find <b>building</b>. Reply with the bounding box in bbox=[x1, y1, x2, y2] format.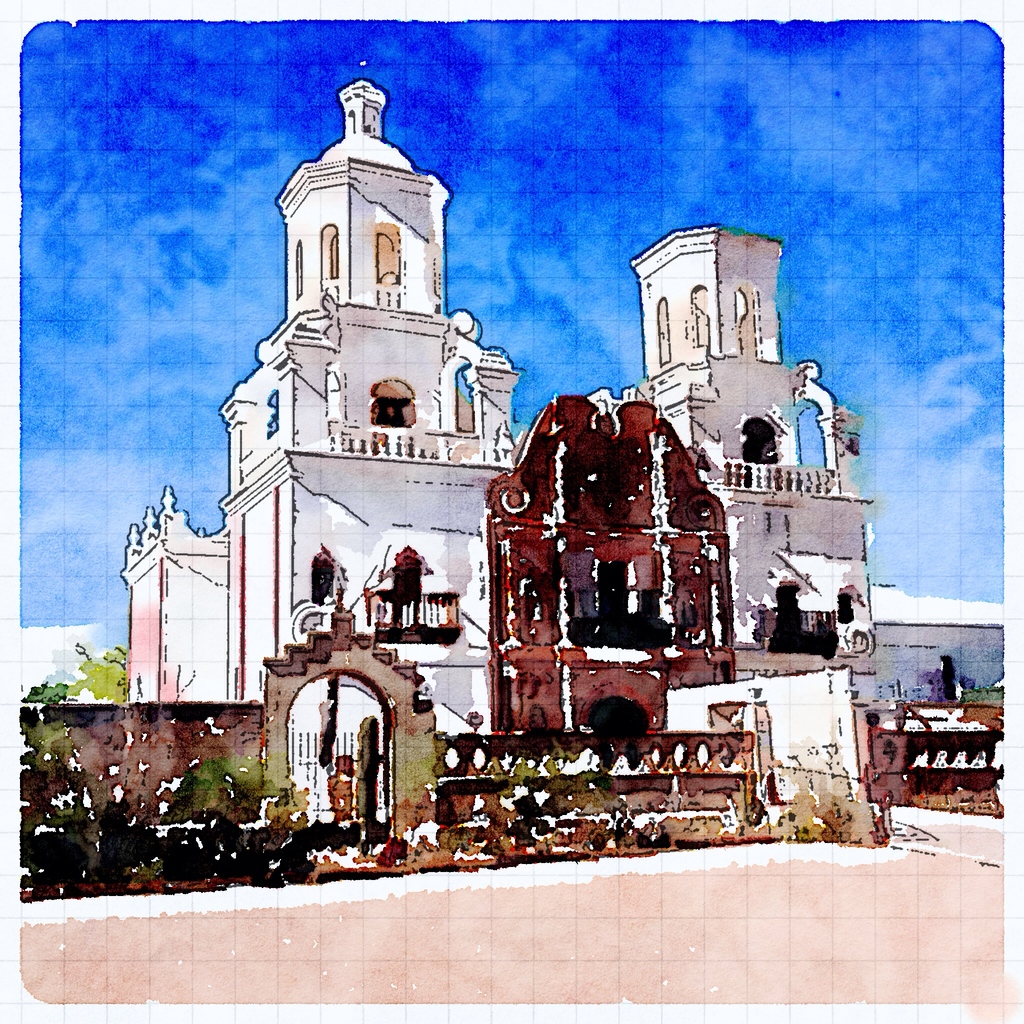
bbox=[121, 73, 1022, 850].
